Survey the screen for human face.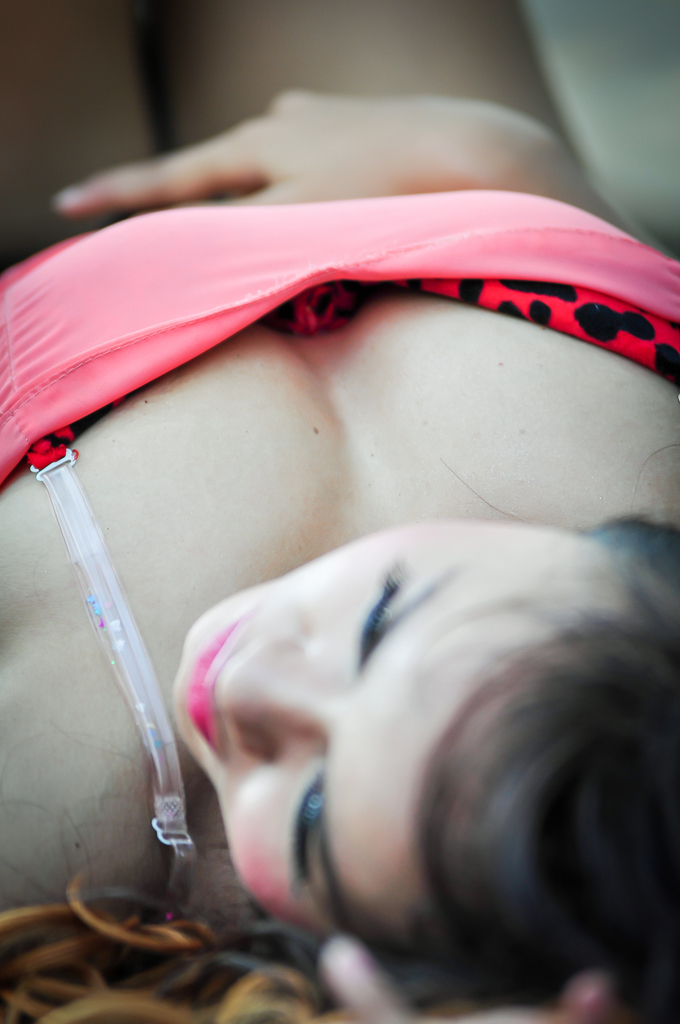
Survey found: BBox(166, 514, 619, 916).
